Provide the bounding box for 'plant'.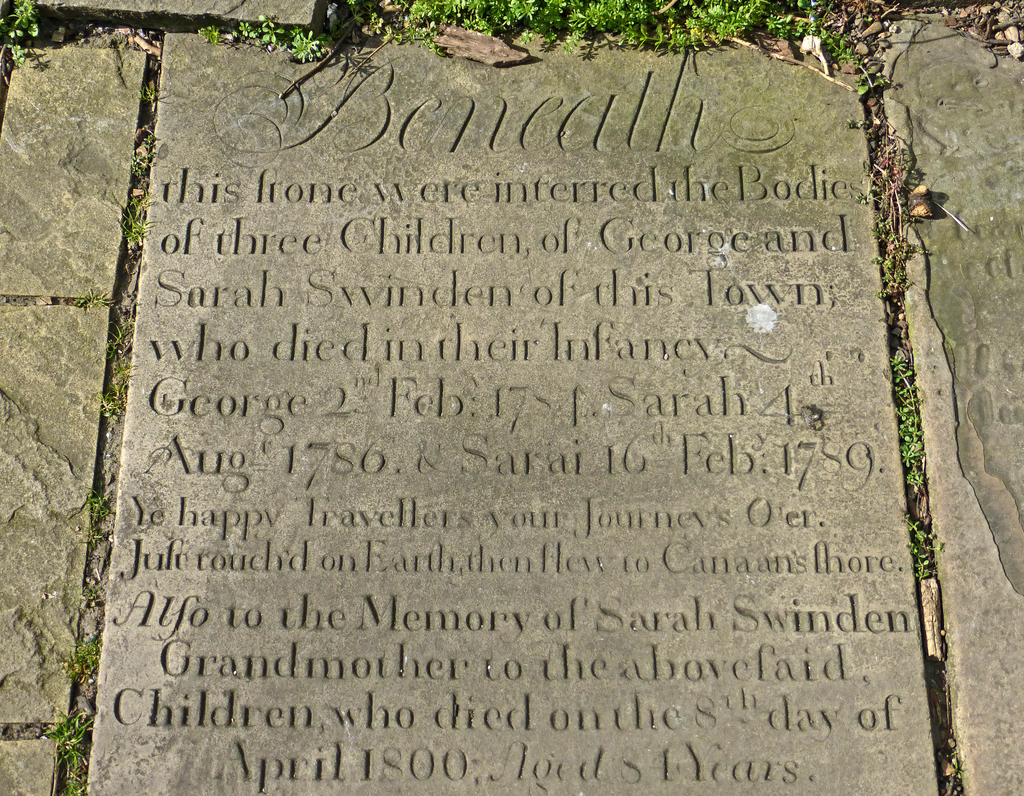
(87,485,108,530).
